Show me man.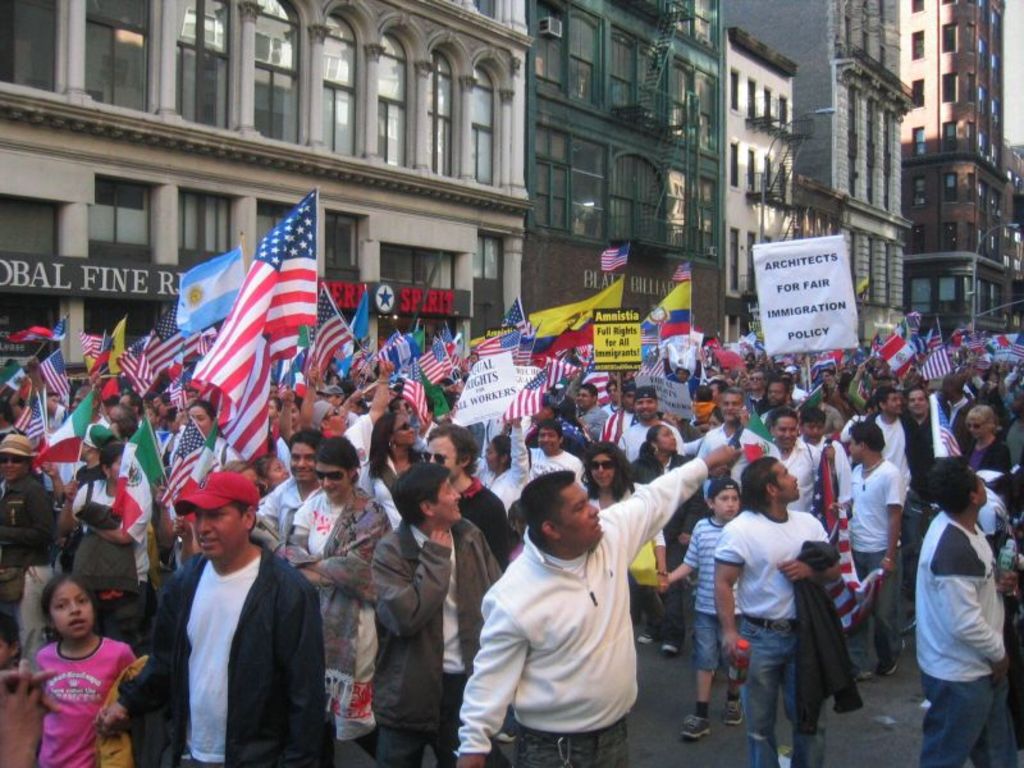
man is here: {"left": 660, "top": 344, "right": 704, "bottom": 394}.
